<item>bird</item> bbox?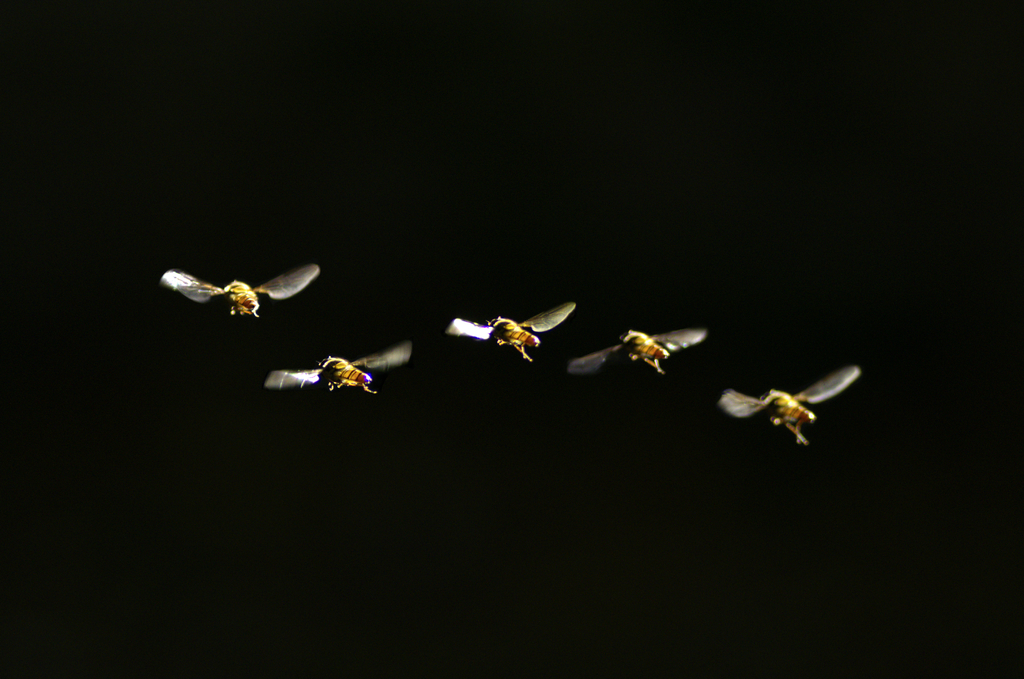
712/372/868/446
